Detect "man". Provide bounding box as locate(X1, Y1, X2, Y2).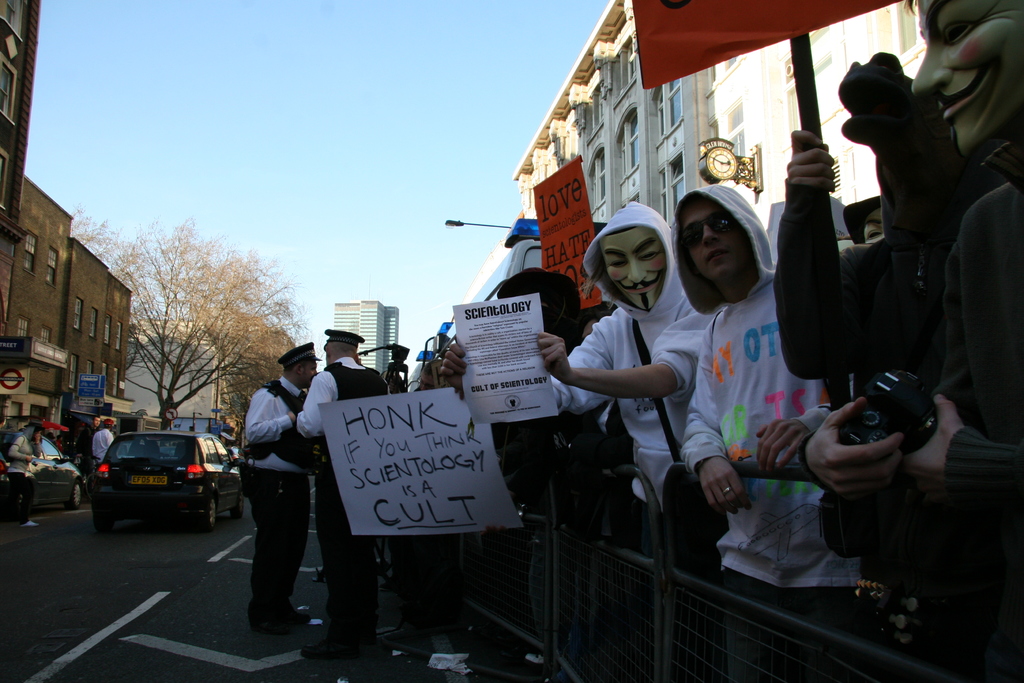
locate(93, 417, 118, 459).
